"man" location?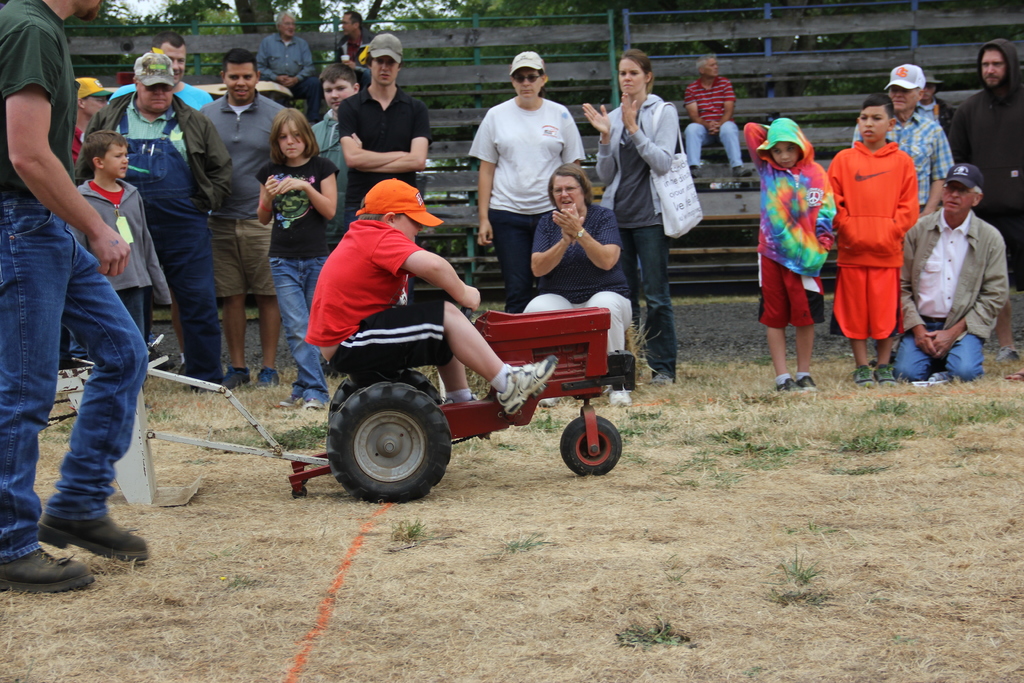
left=0, top=0, right=150, bottom=593
